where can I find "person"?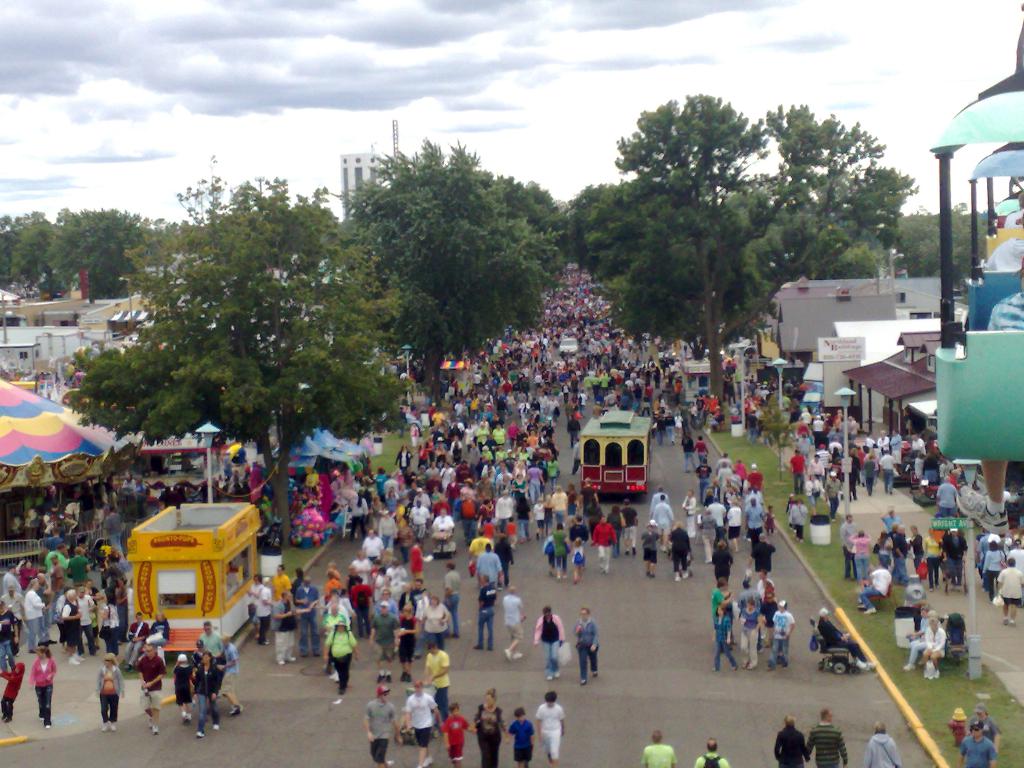
You can find it at bbox=(444, 701, 472, 767).
